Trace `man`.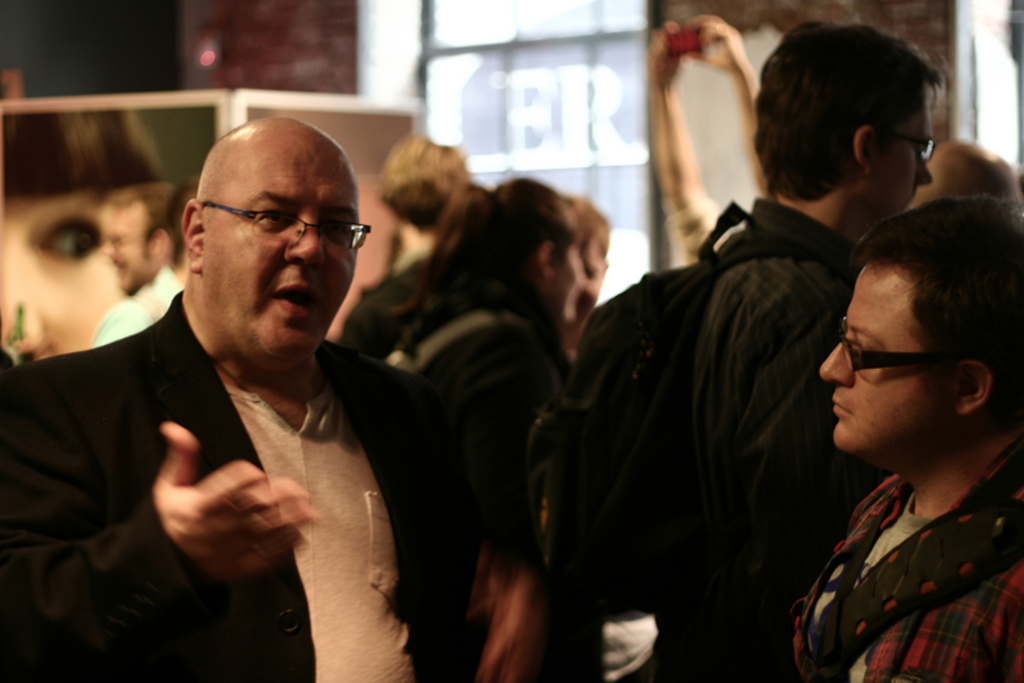
Traced to [901,140,1015,208].
